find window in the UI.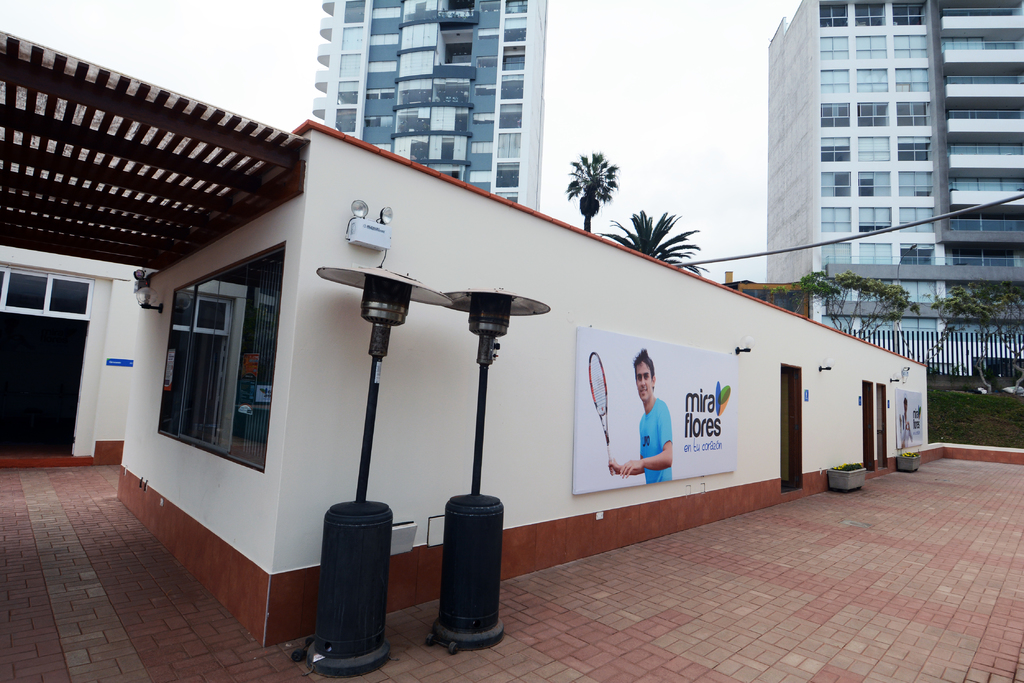
UI element at Rect(893, 101, 930, 125).
